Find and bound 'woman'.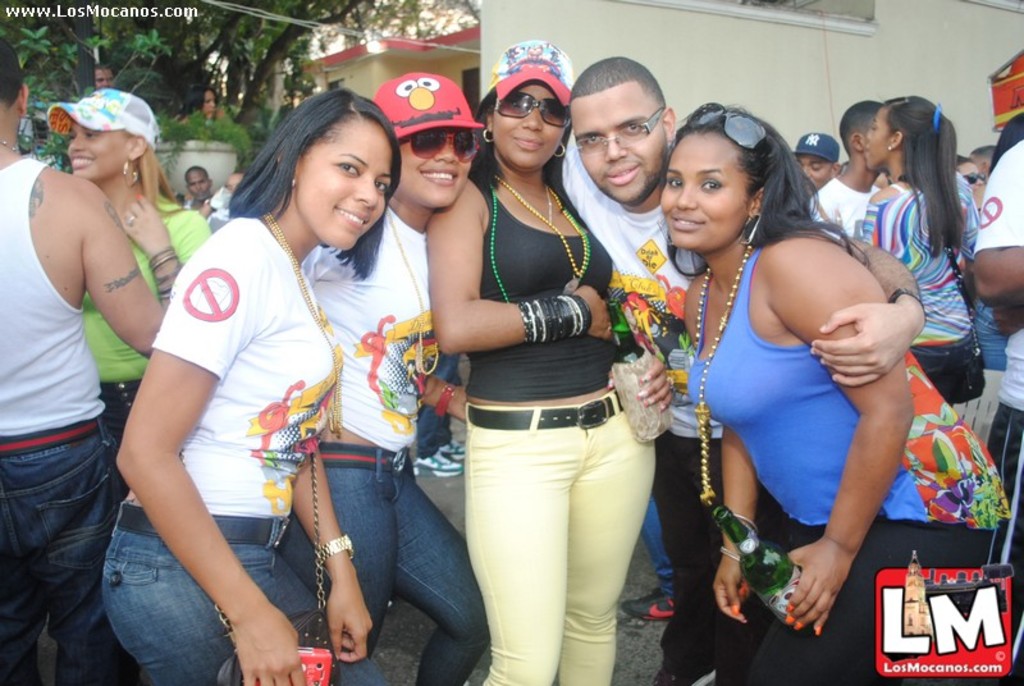
Bound: x1=855, y1=91, x2=989, y2=412.
